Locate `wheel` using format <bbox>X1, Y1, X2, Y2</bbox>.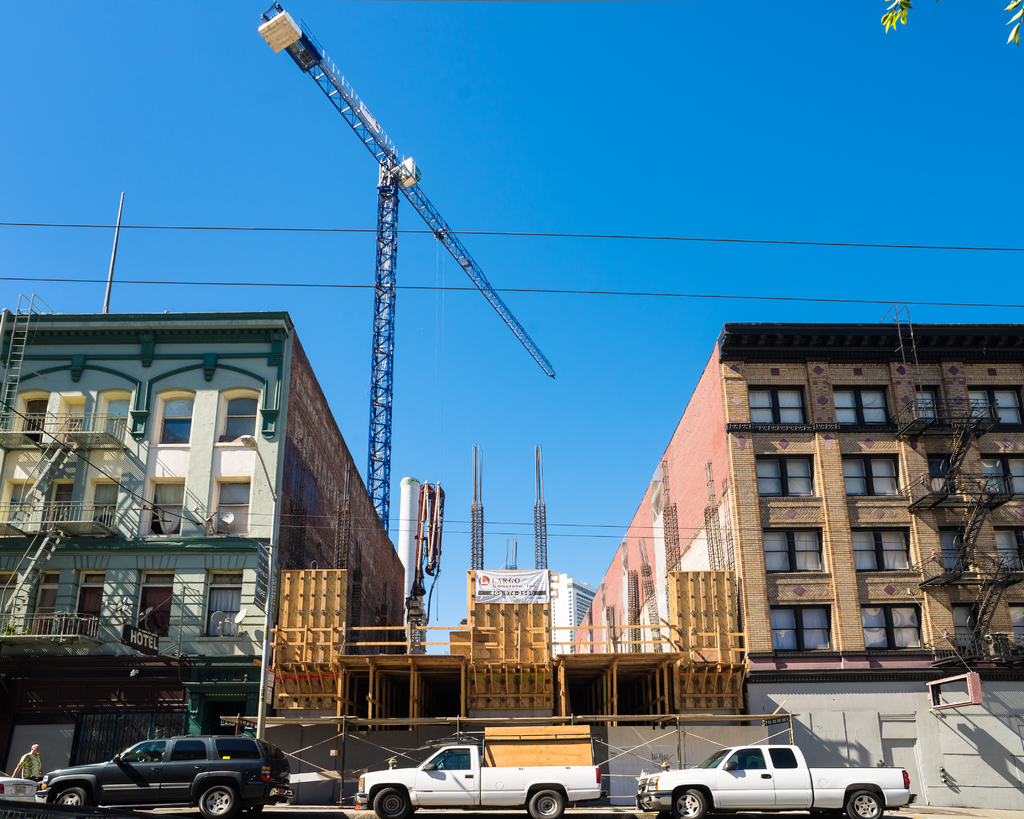
<bbox>845, 788, 886, 818</bbox>.
